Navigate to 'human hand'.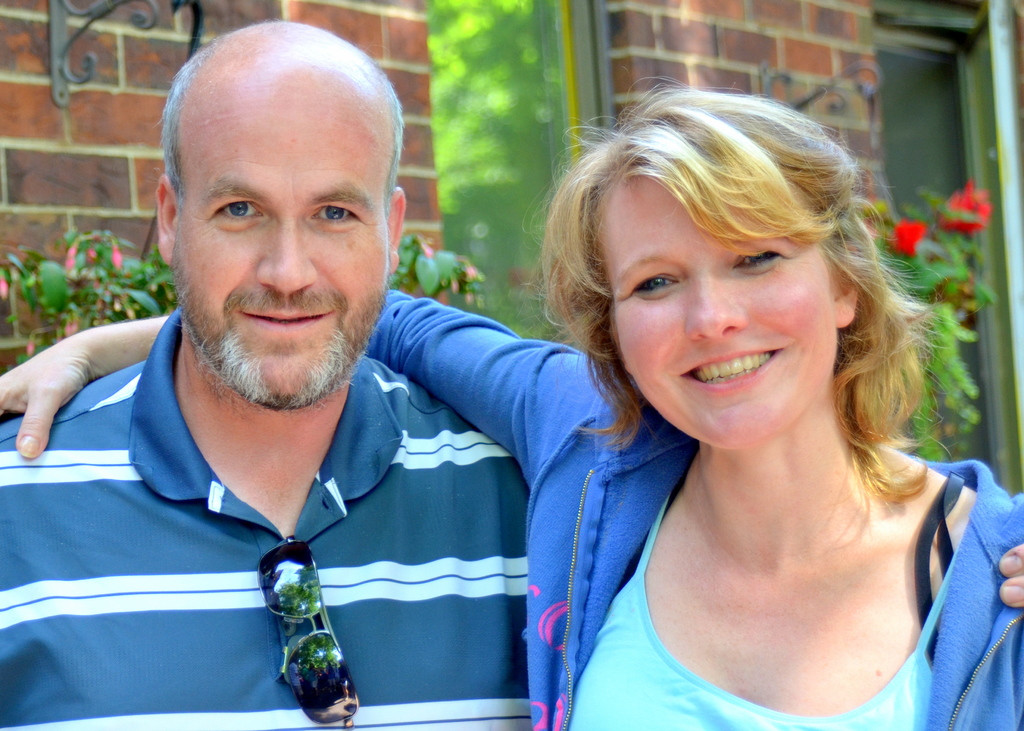
Navigation target: {"left": 996, "top": 540, "right": 1023, "bottom": 608}.
